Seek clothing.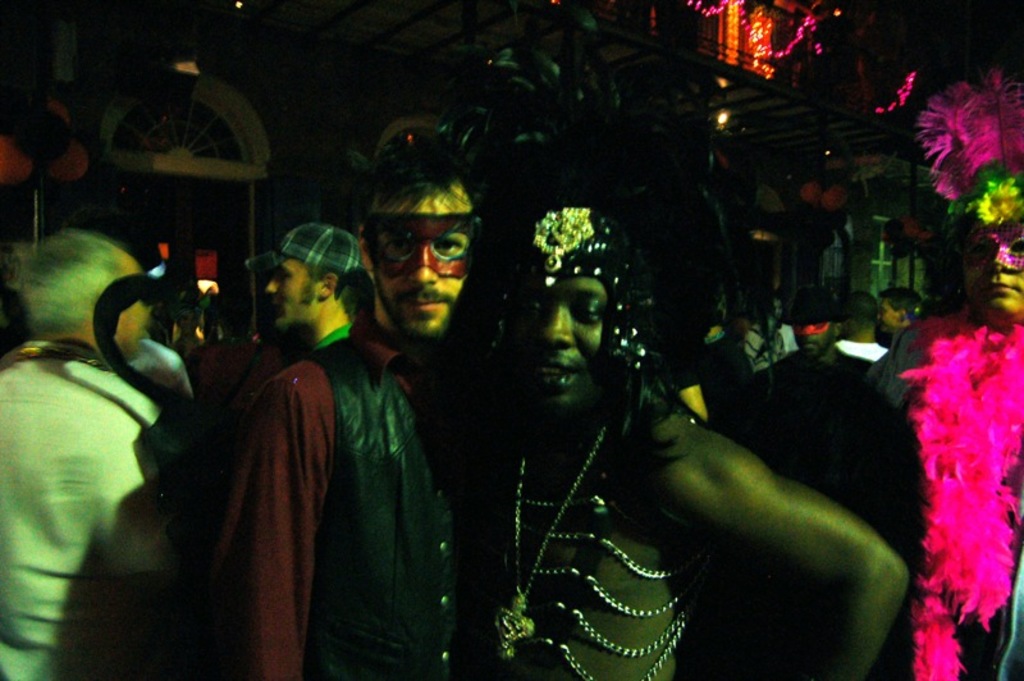
x1=870, y1=329, x2=929, y2=401.
